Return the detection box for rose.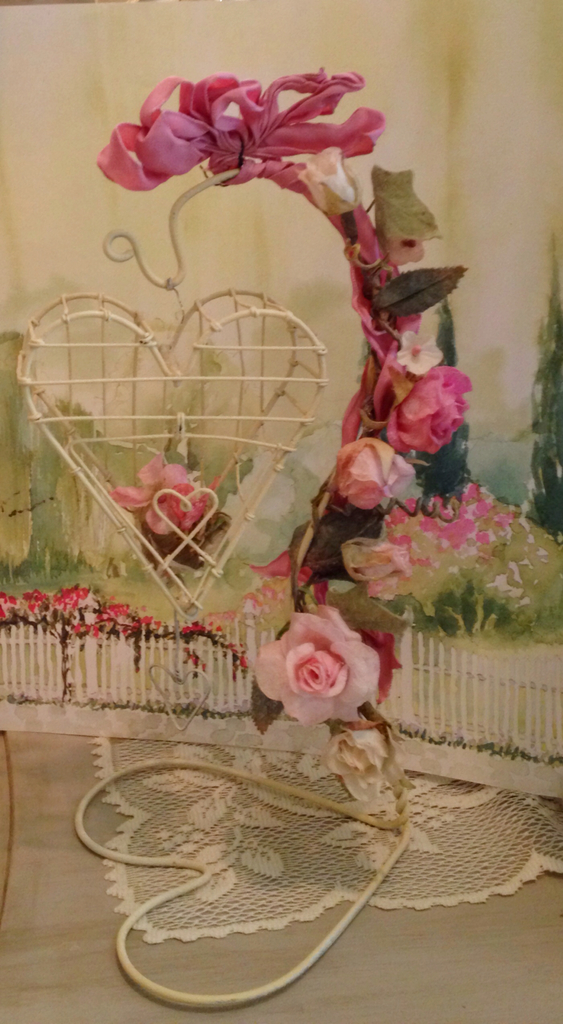
(337, 436, 418, 508).
